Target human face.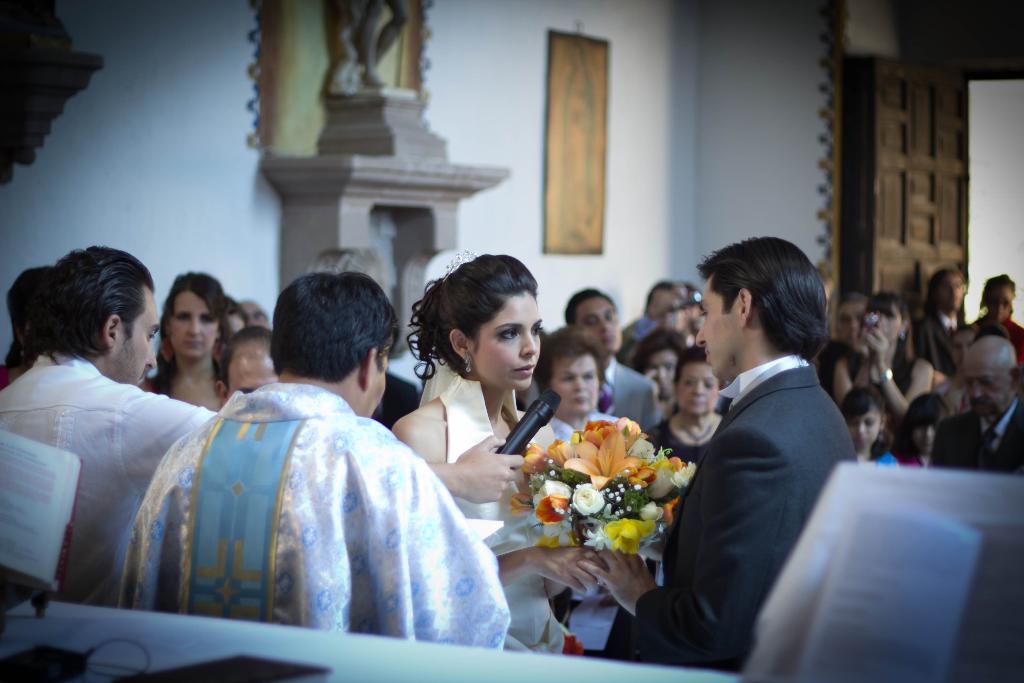
Target region: [left=113, top=294, right=161, bottom=384].
